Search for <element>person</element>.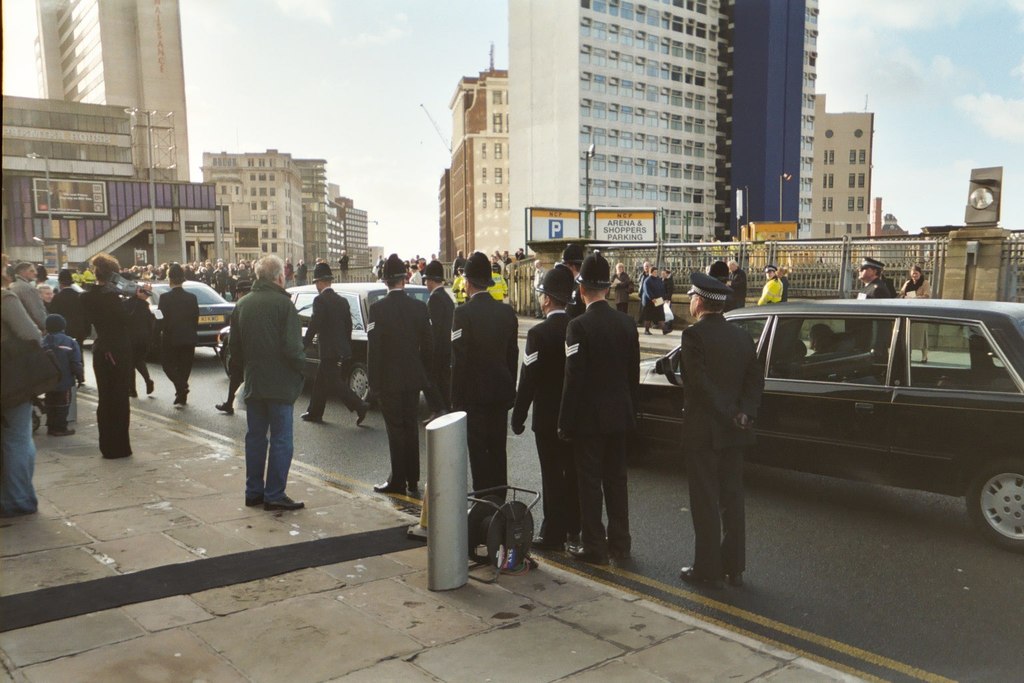
Found at {"left": 72, "top": 250, "right": 133, "bottom": 458}.
